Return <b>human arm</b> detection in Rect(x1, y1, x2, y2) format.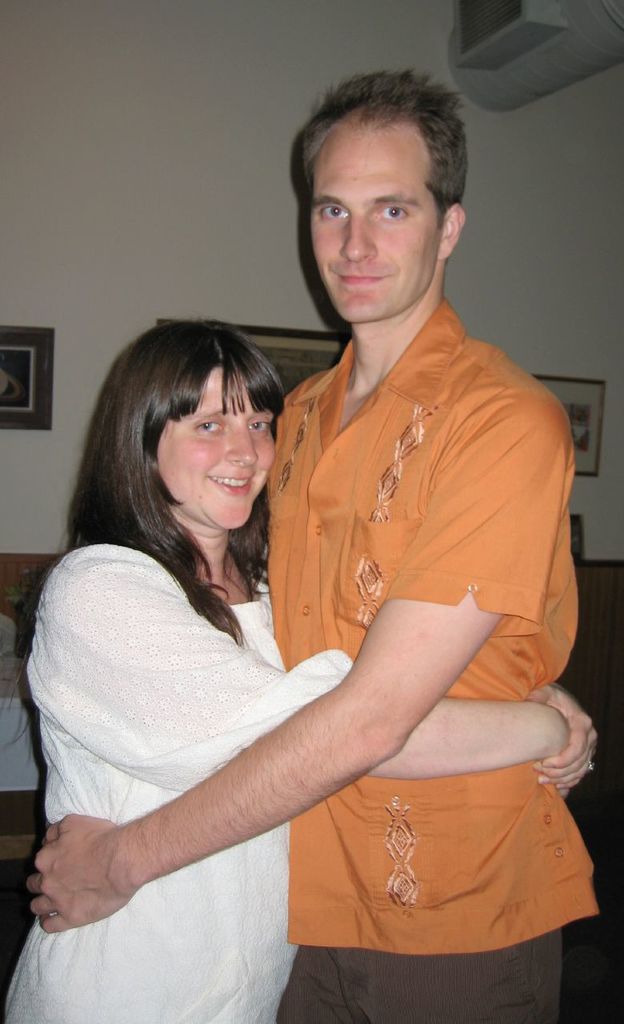
Rect(23, 531, 570, 792).
